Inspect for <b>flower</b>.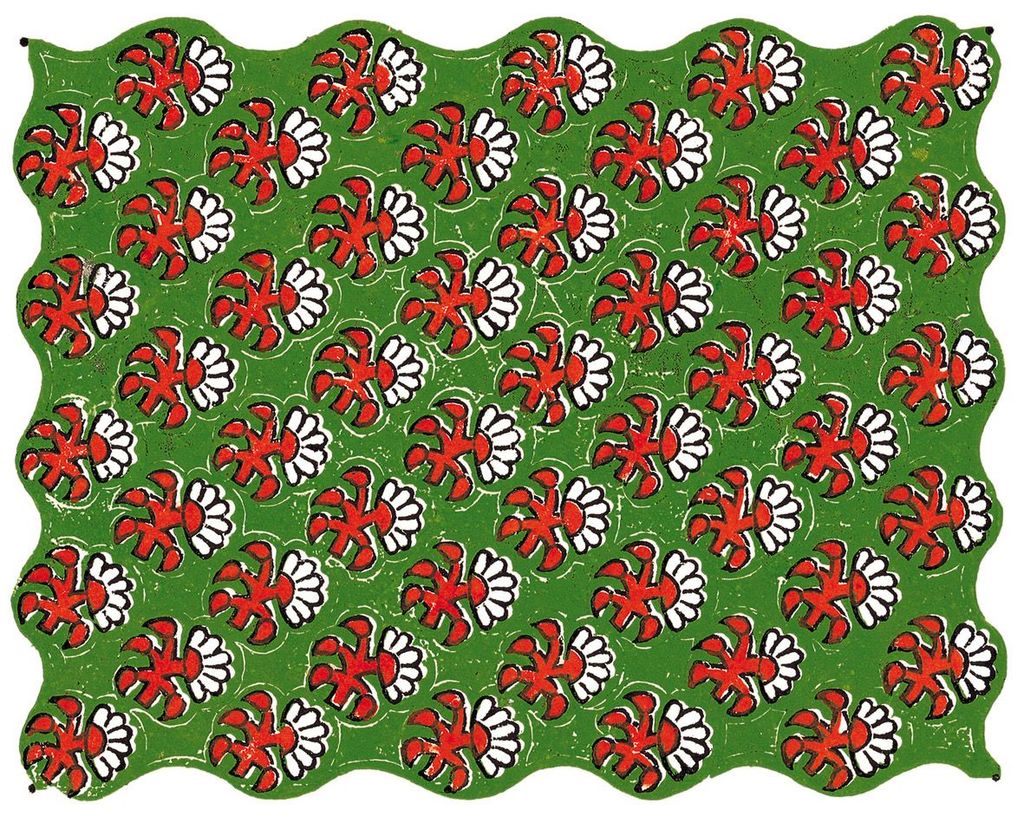
Inspection: box=[660, 253, 718, 338].
